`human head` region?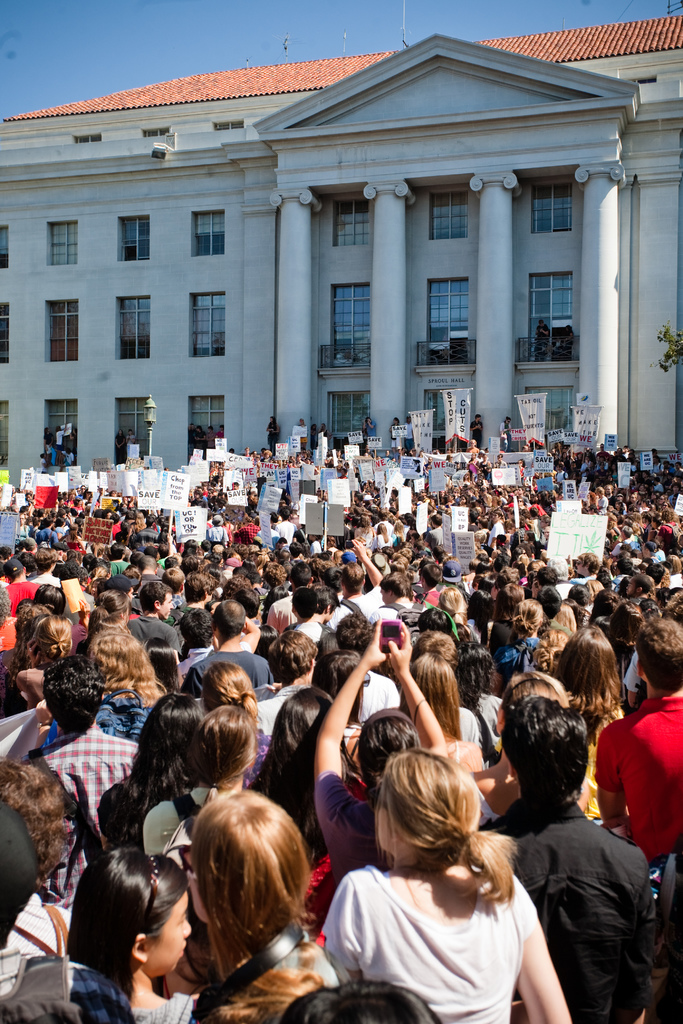
select_region(512, 599, 542, 639)
